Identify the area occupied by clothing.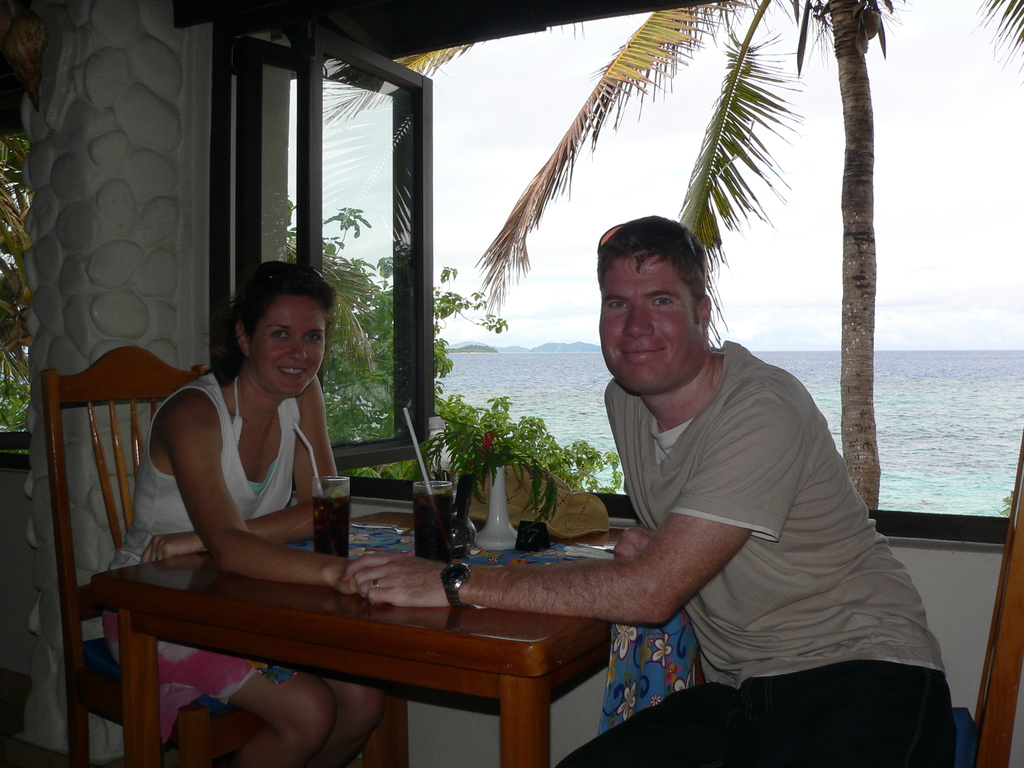
Area: box=[100, 371, 302, 744].
